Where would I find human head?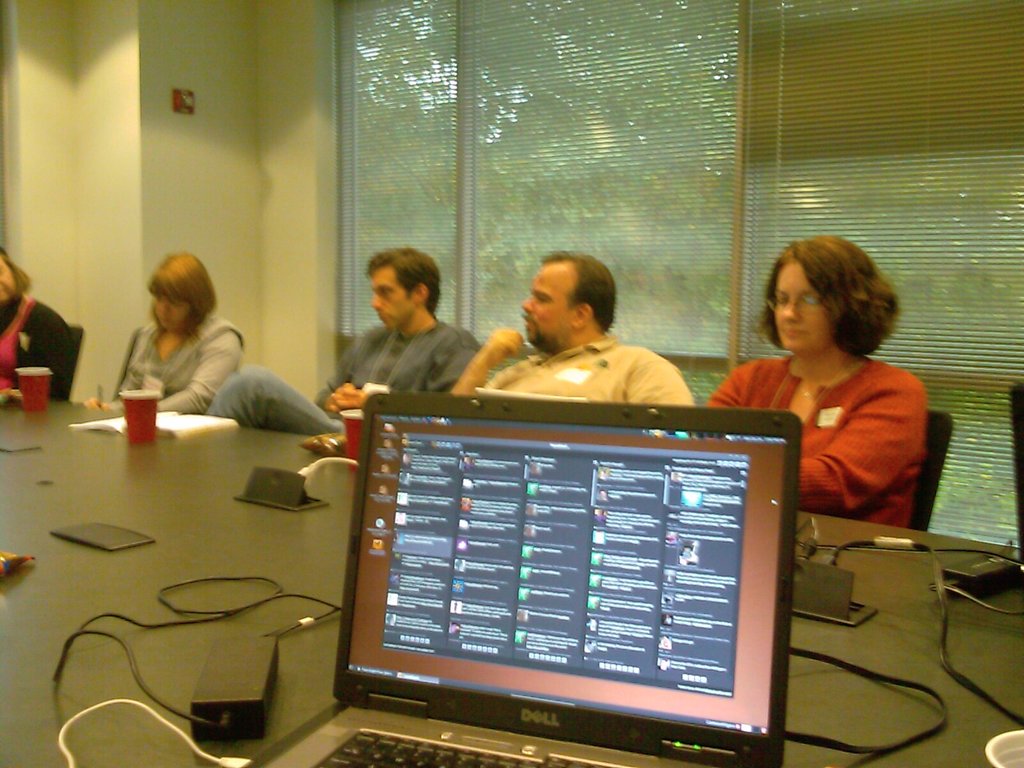
At select_region(518, 250, 615, 353).
